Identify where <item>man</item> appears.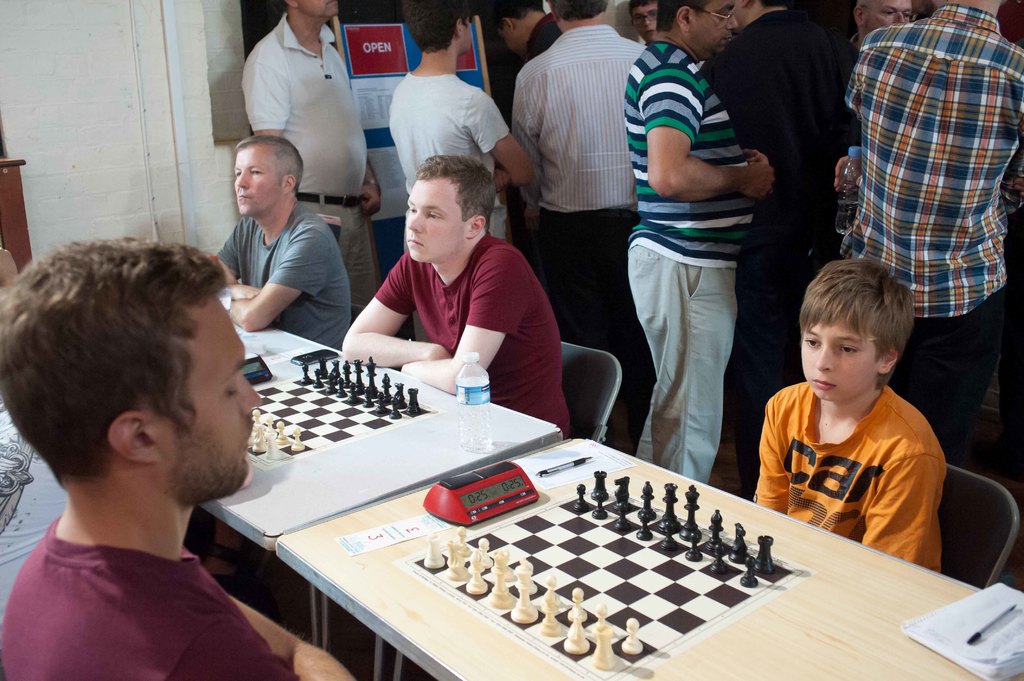
Appears at {"x1": 0, "y1": 234, "x2": 354, "y2": 680}.
